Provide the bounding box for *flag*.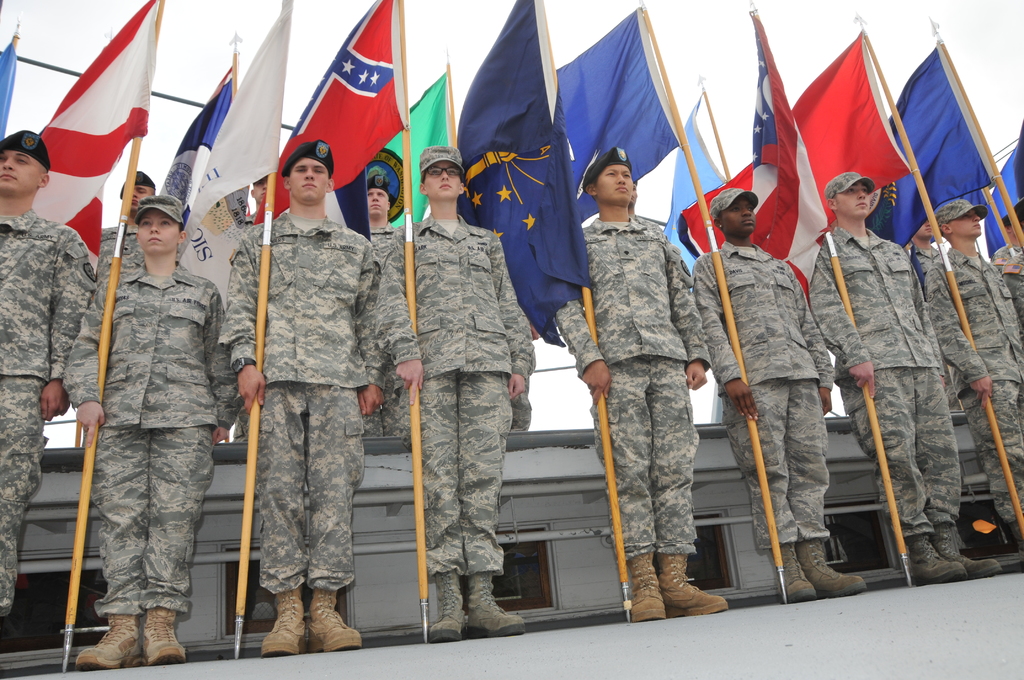
l=677, t=0, r=840, b=312.
